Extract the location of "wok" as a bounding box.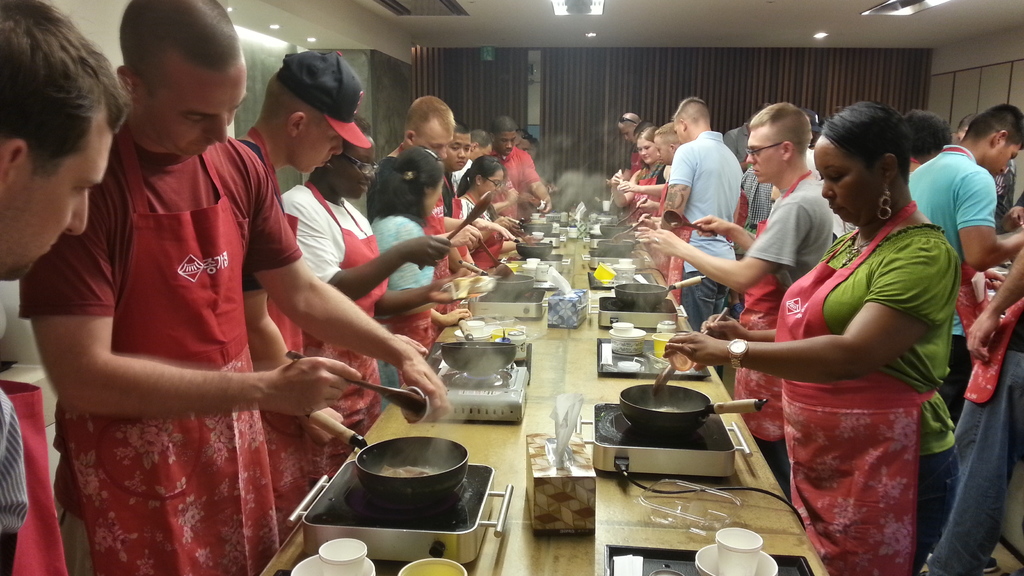
crop(311, 431, 476, 557).
